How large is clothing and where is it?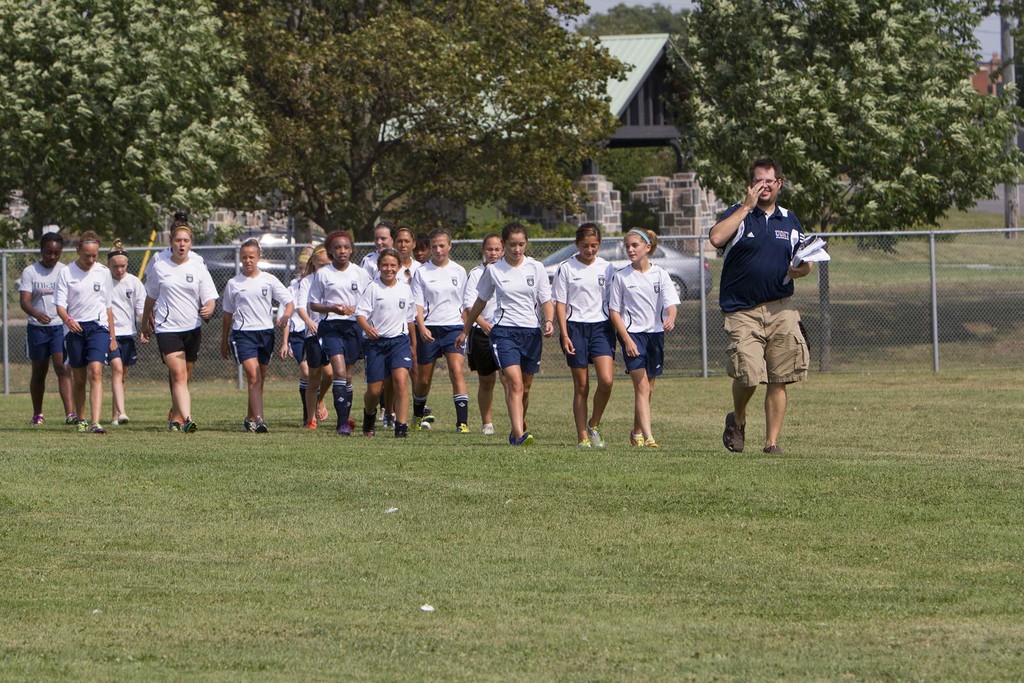
Bounding box: bbox=[356, 281, 417, 381].
